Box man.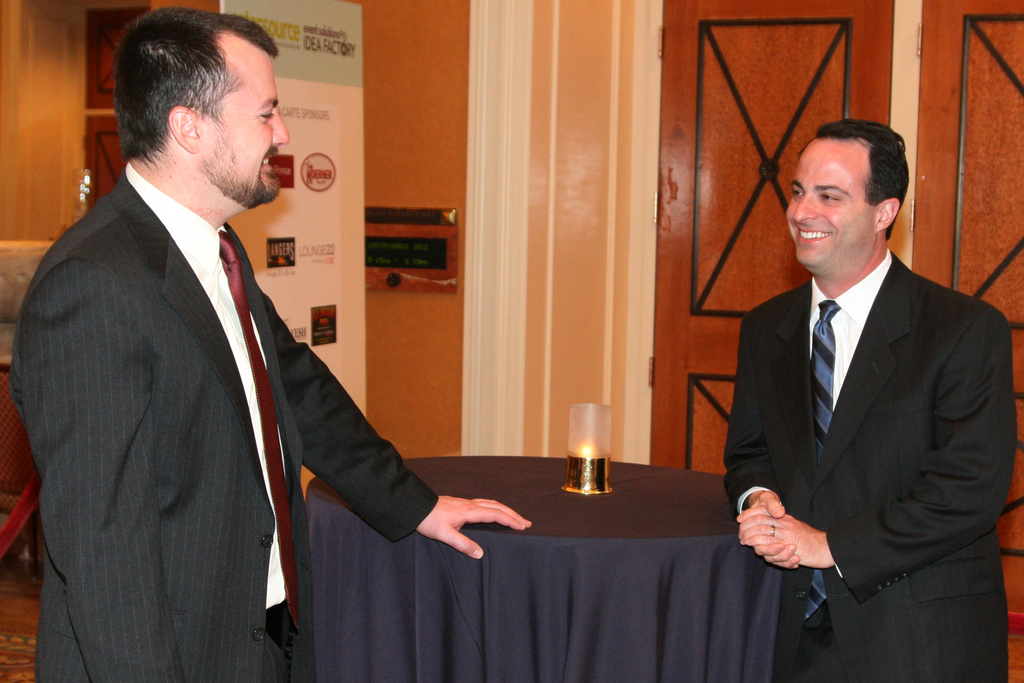
bbox=[8, 5, 533, 682].
